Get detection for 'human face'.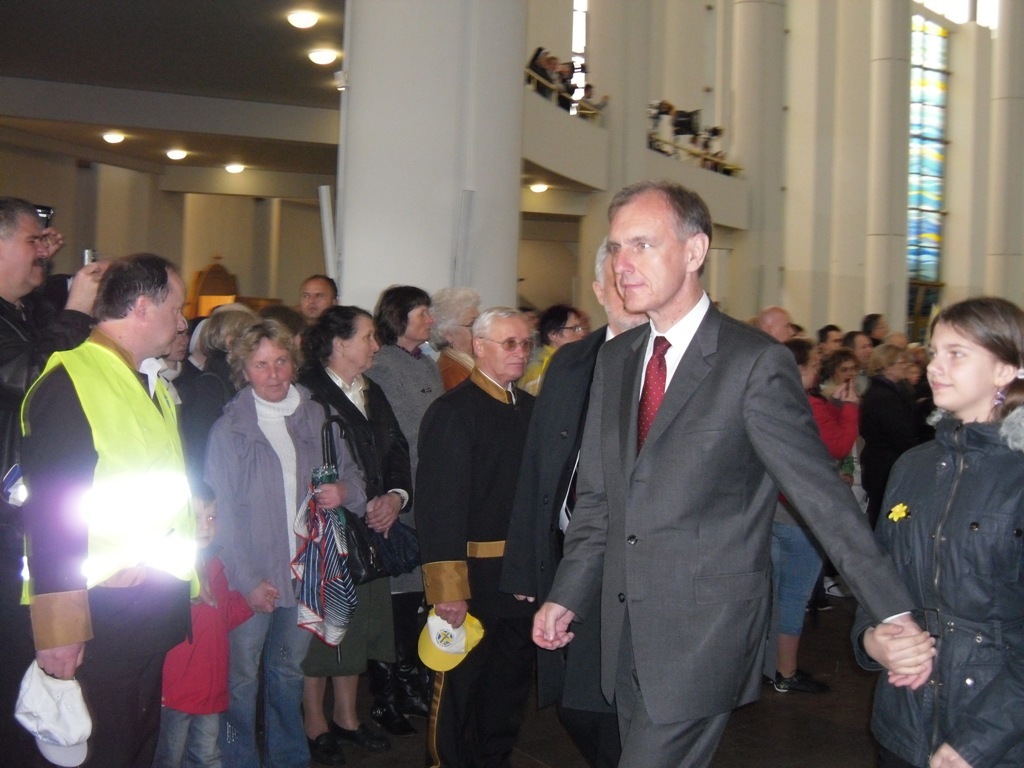
Detection: 486 326 533 383.
